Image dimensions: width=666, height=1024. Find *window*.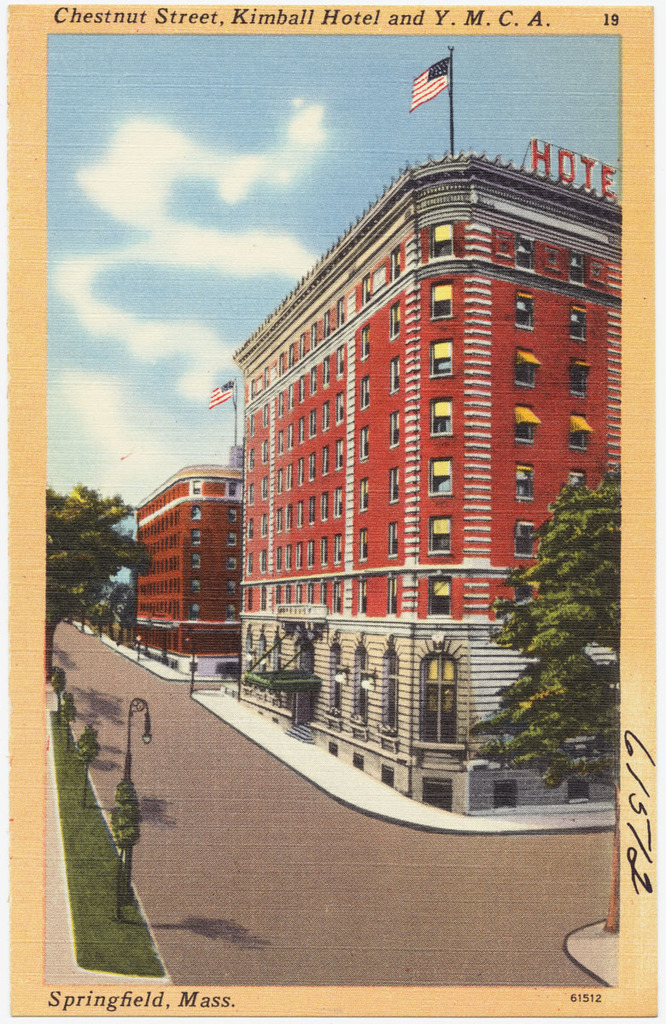
{"left": 309, "top": 325, "right": 315, "bottom": 350}.
